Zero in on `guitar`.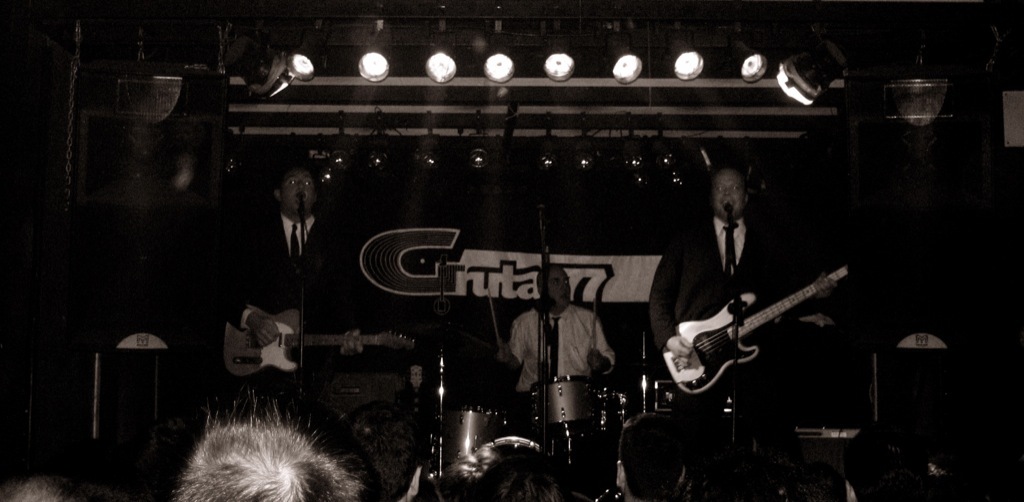
Zeroed in: (x1=660, y1=266, x2=852, y2=395).
